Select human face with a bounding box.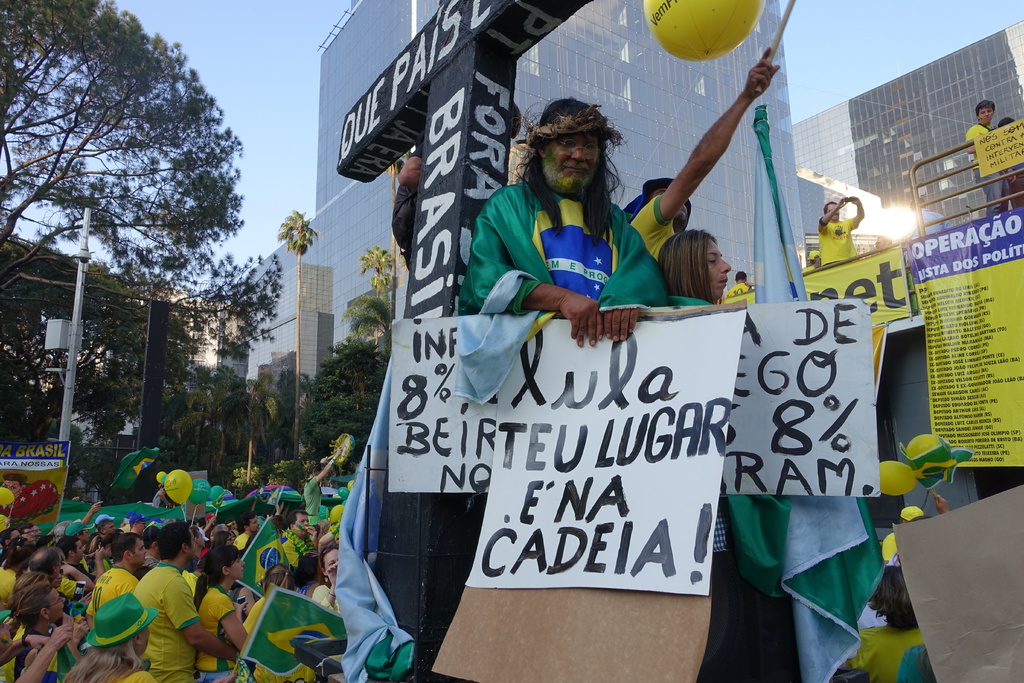
left=708, top=237, right=730, bottom=302.
